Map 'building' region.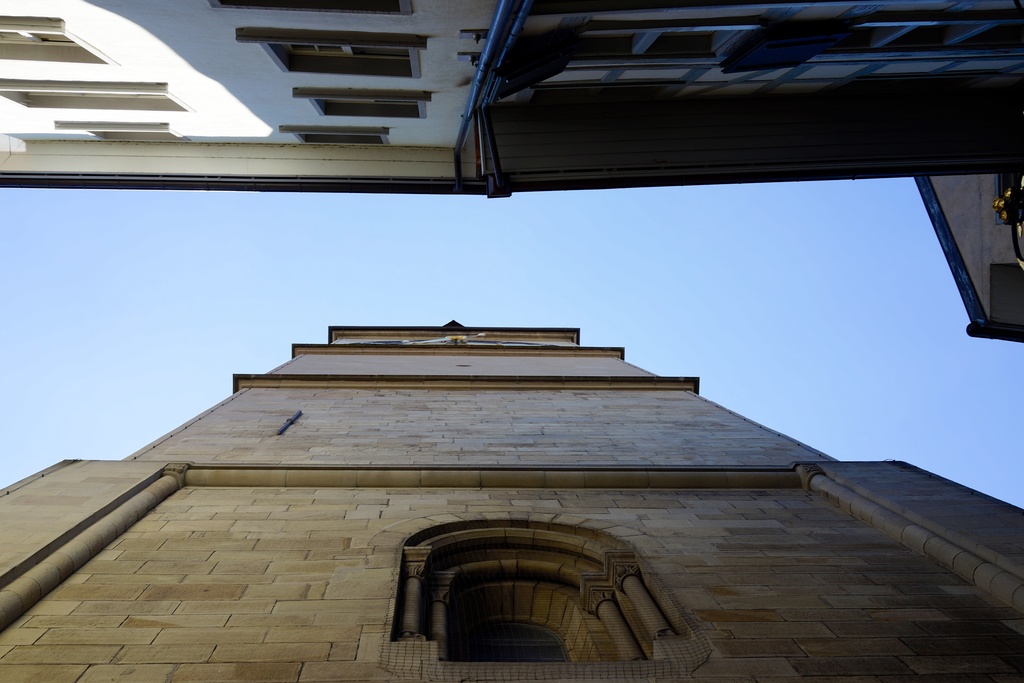
Mapped to {"left": 0, "top": 0, "right": 1023, "bottom": 343}.
